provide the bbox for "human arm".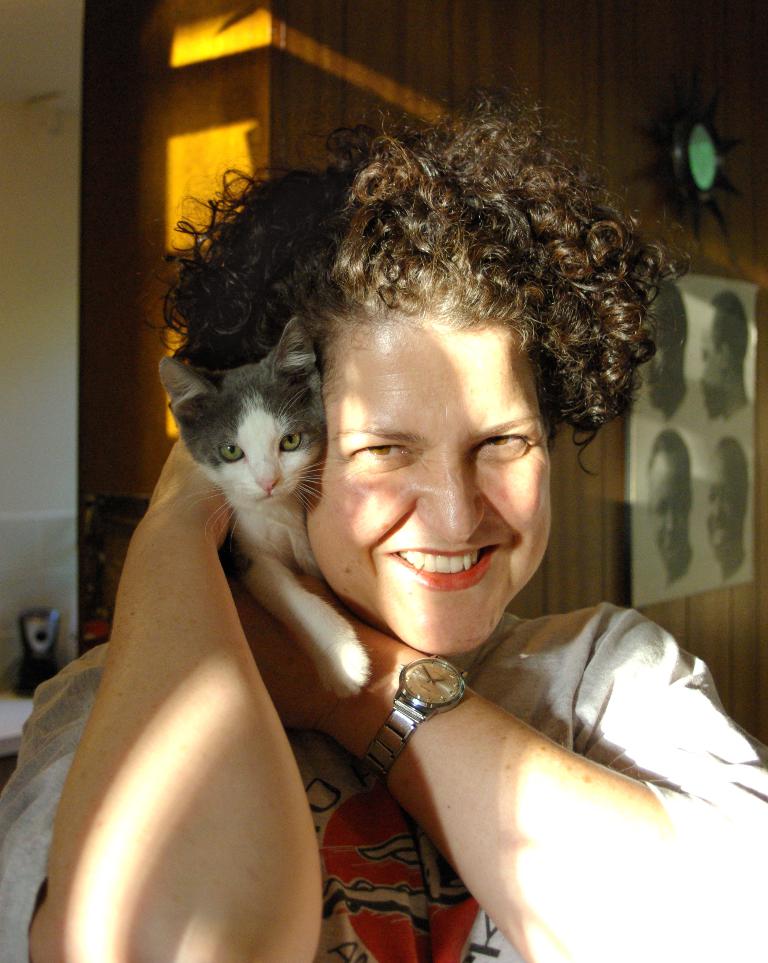
0, 435, 332, 962.
